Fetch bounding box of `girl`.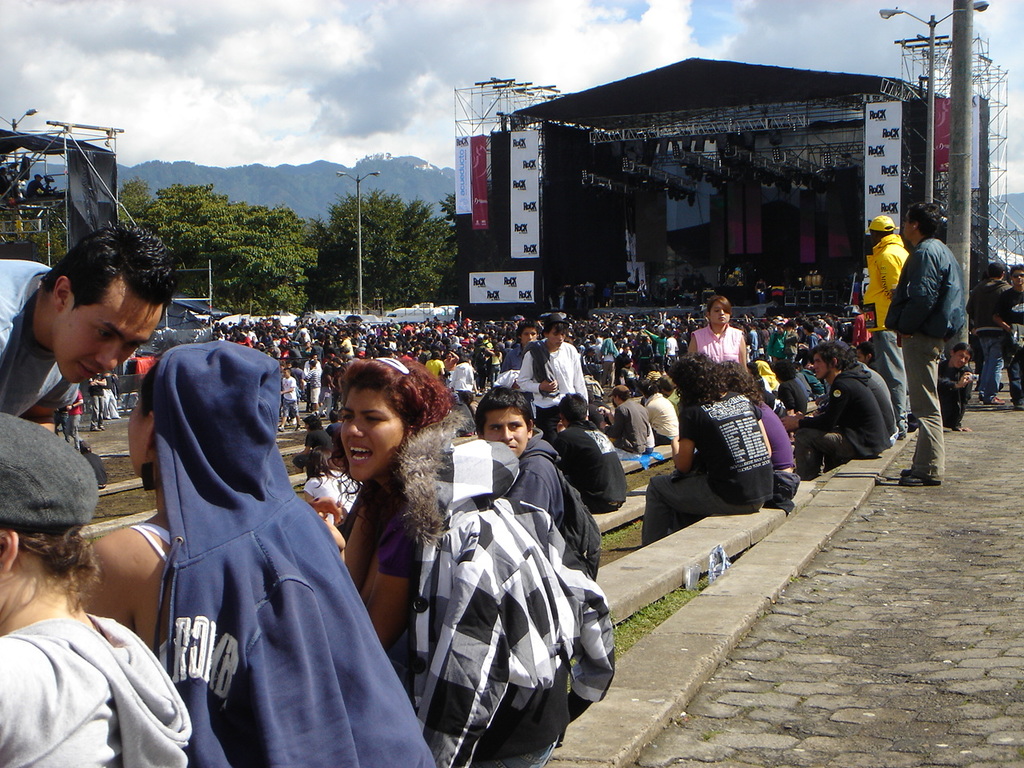
Bbox: select_region(332, 346, 478, 718).
